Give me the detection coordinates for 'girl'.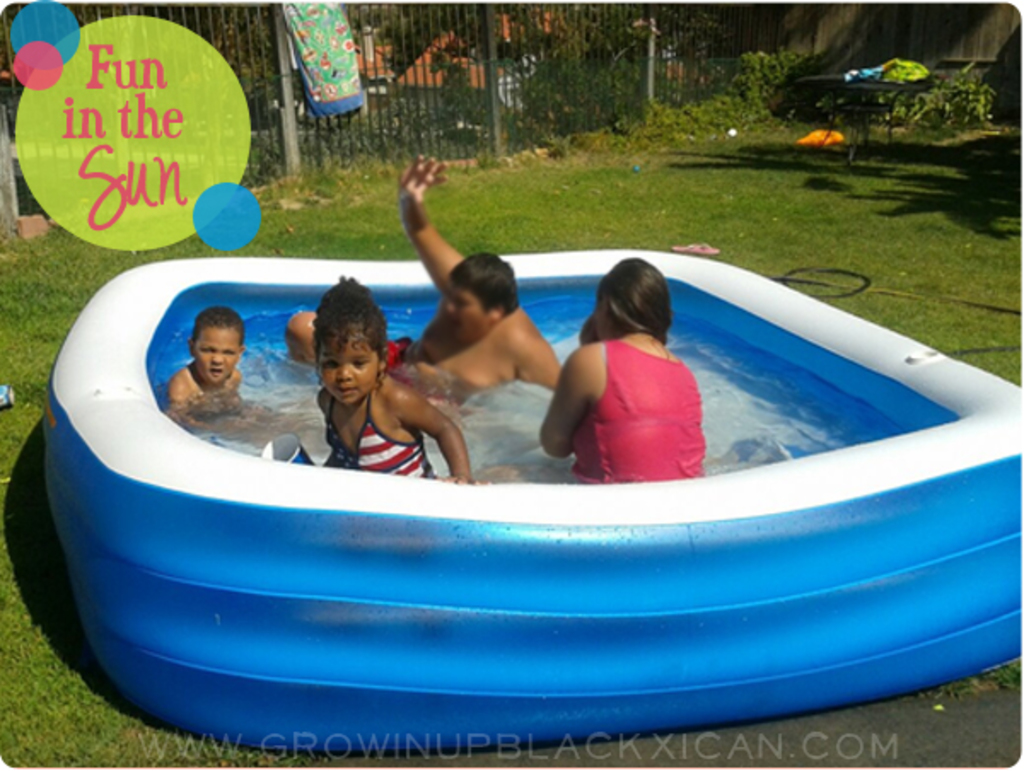
bbox=(536, 259, 703, 474).
